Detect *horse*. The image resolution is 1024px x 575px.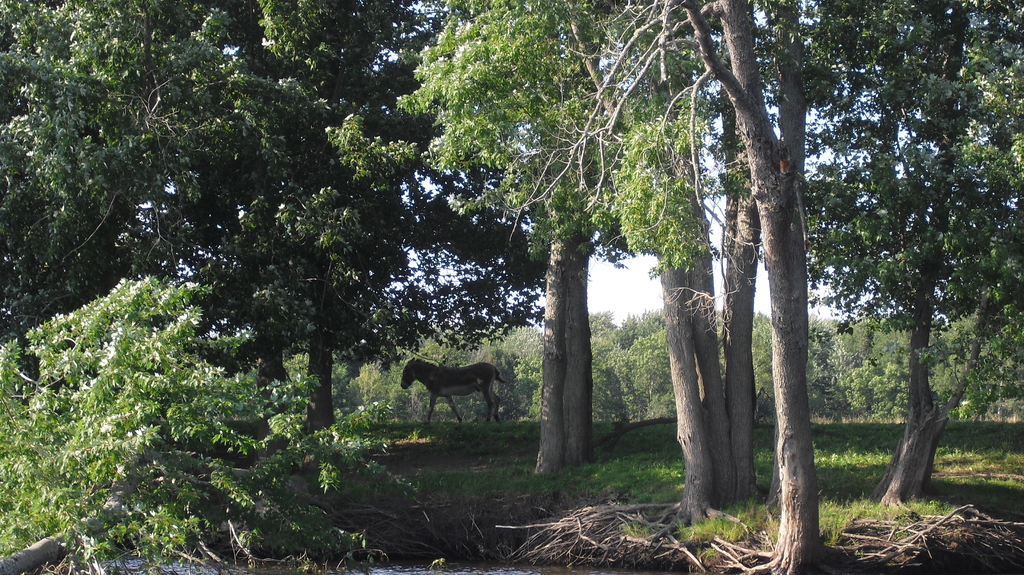
region(402, 356, 511, 423).
